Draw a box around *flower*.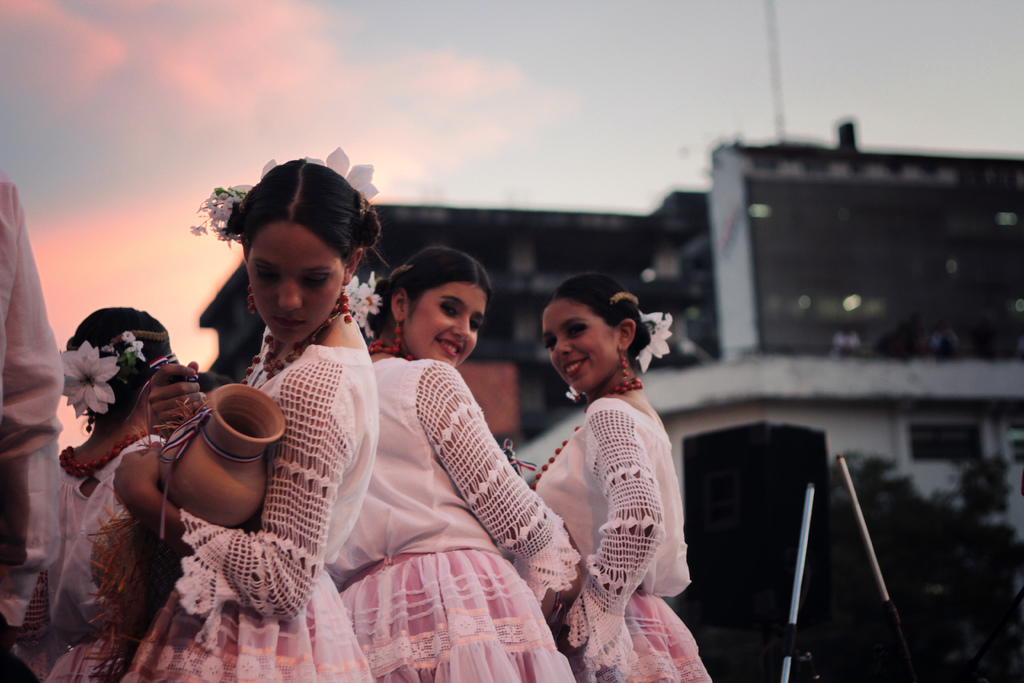
{"x1": 63, "y1": 340, "x2": 118, "y2": 422}.
